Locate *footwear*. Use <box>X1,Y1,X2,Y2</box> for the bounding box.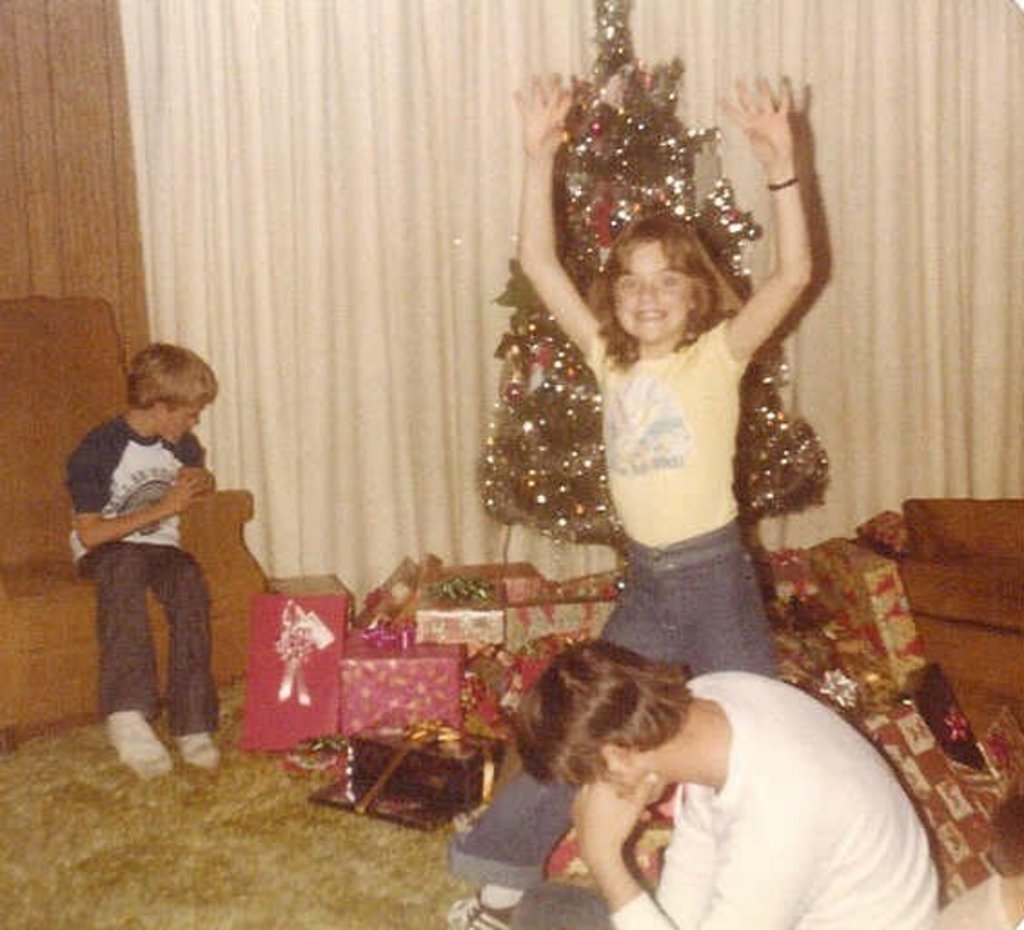
<box>102,712,174,770</box>.
